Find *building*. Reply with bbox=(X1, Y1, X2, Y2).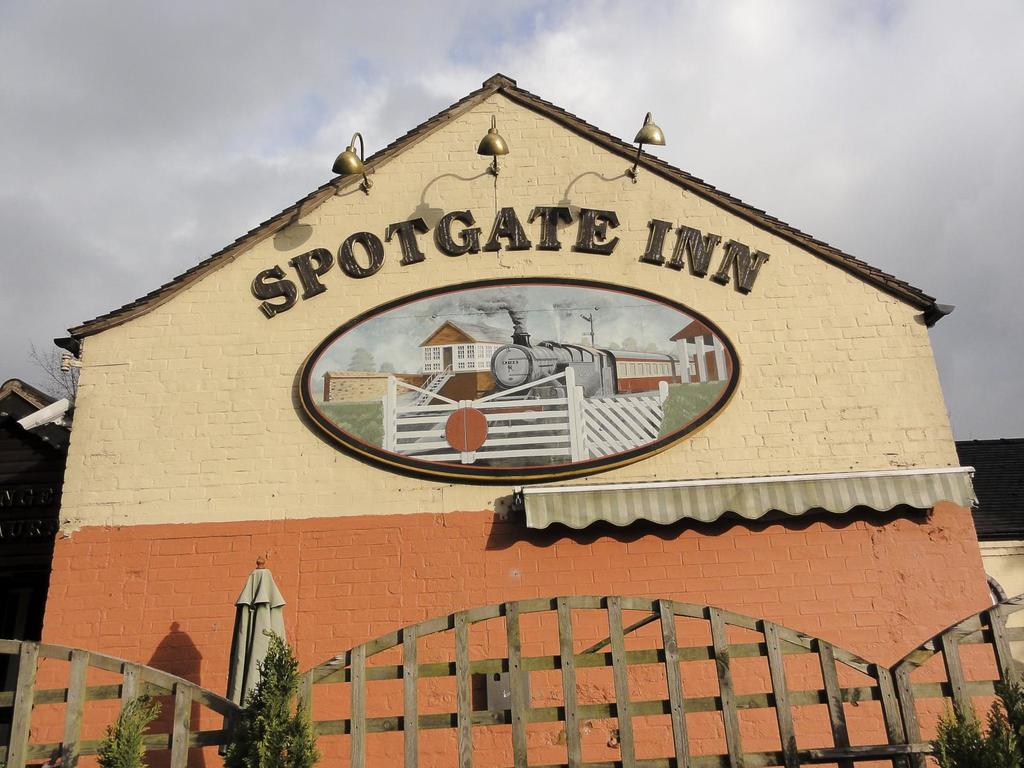
bbox=(952, 439, 1023, 675).
